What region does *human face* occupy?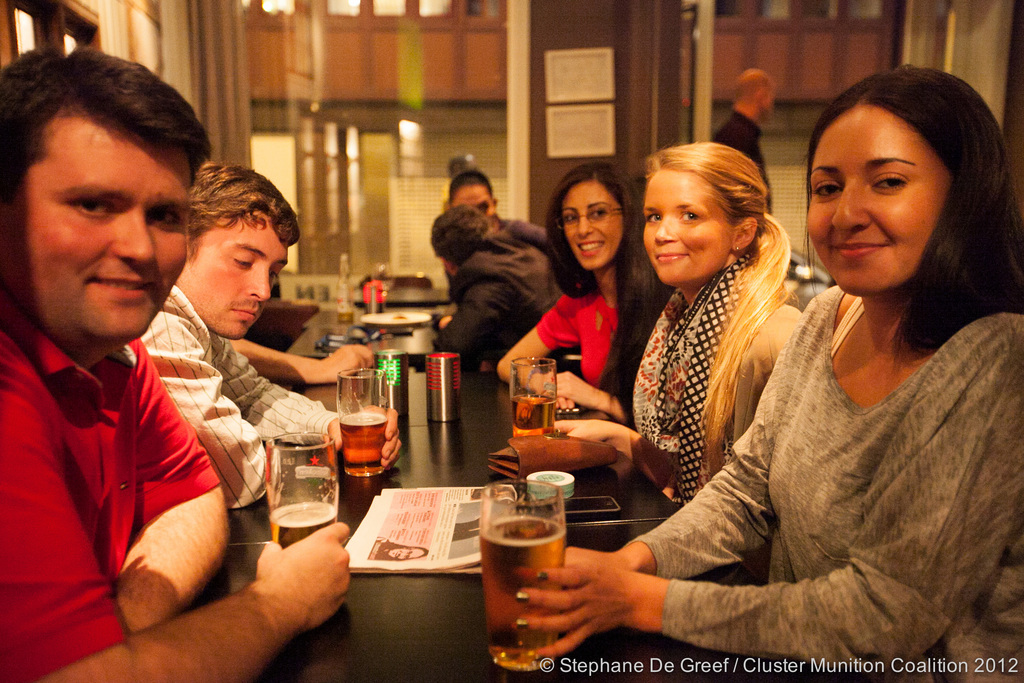
<box>643,168,733,283</box>.
